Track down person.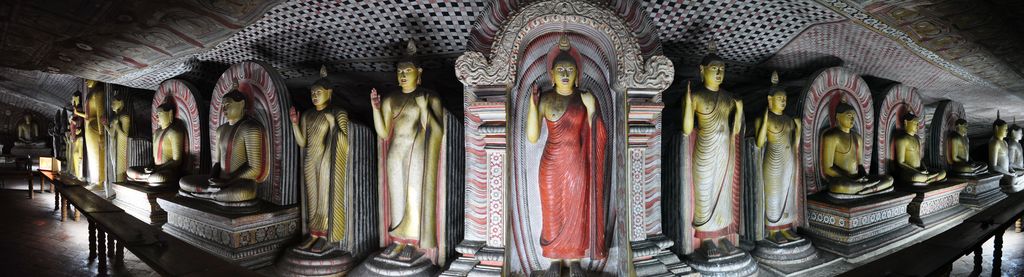
Tracked to box(125, 96, 184, 185).
